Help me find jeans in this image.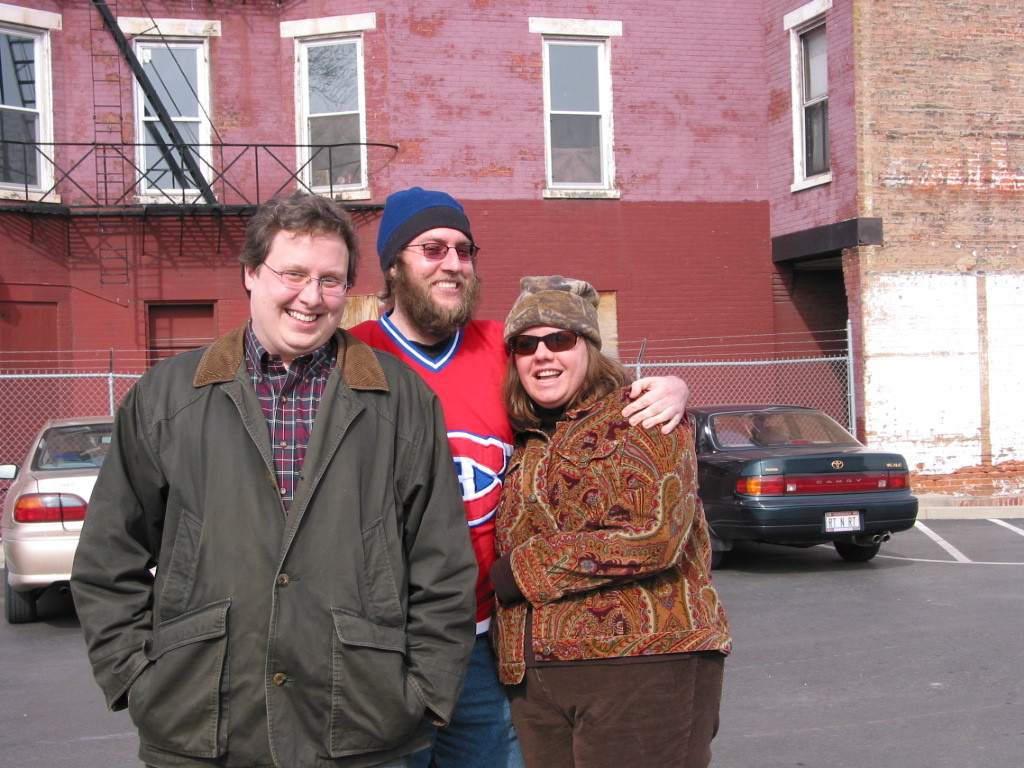
Found it: [403,636,512,767].
